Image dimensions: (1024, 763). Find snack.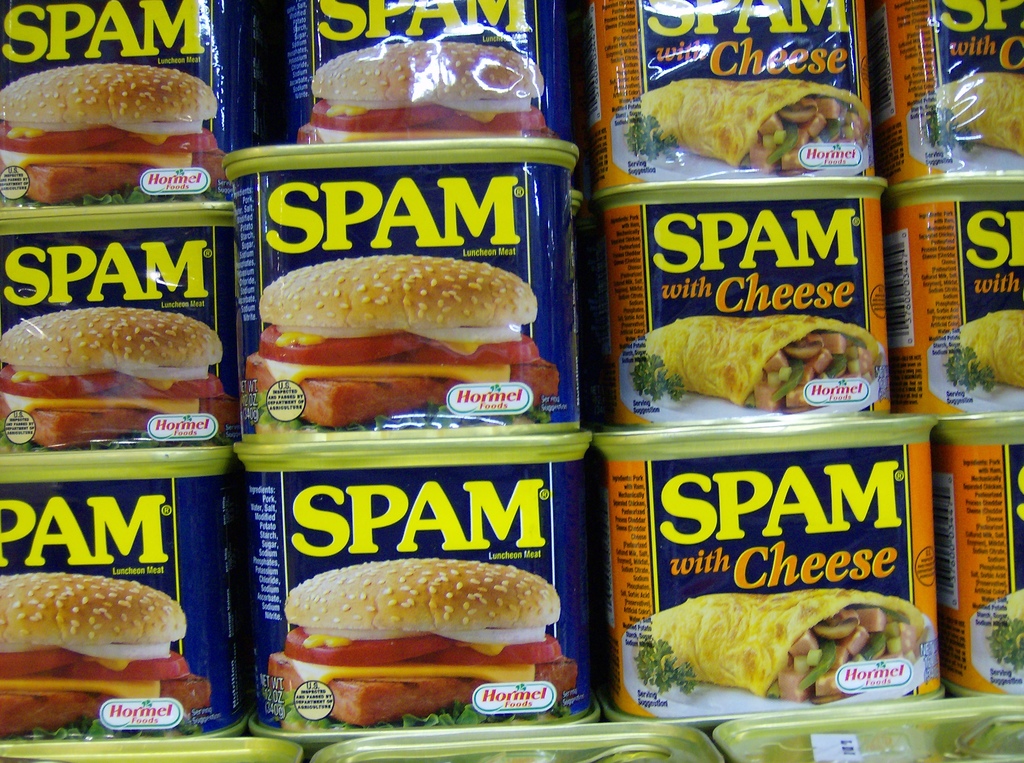
(left=923, top=72, right=1023, bottom=158).
